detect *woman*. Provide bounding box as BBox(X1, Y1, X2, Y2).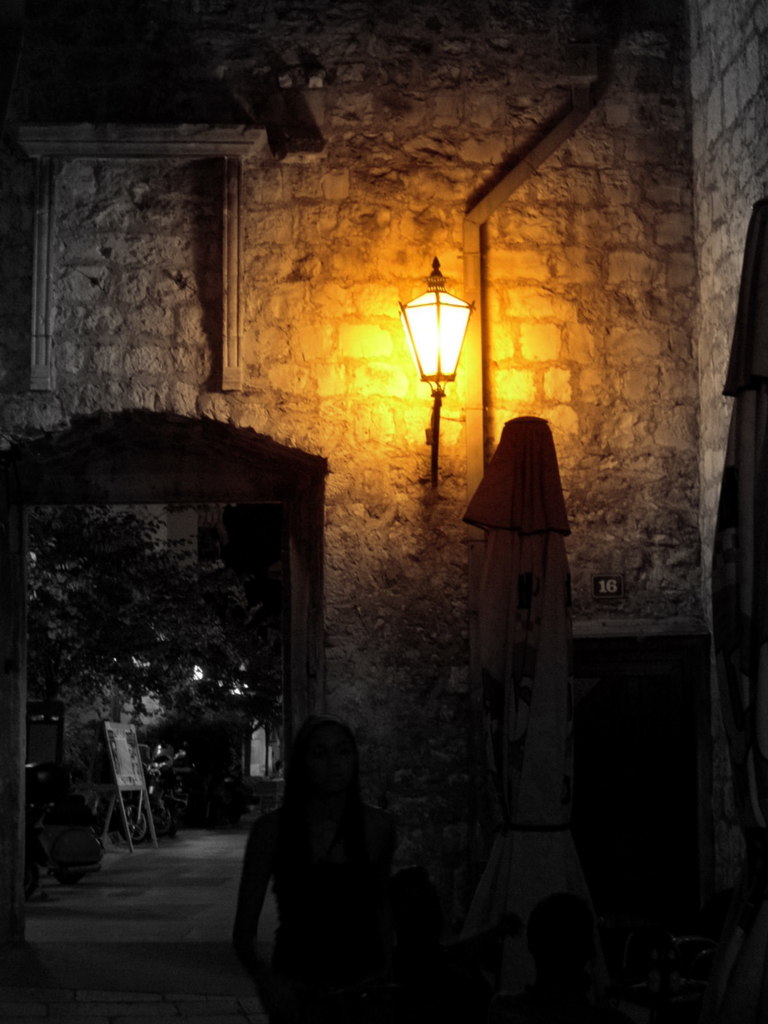
BBox(228, 716, 400, 1023).
